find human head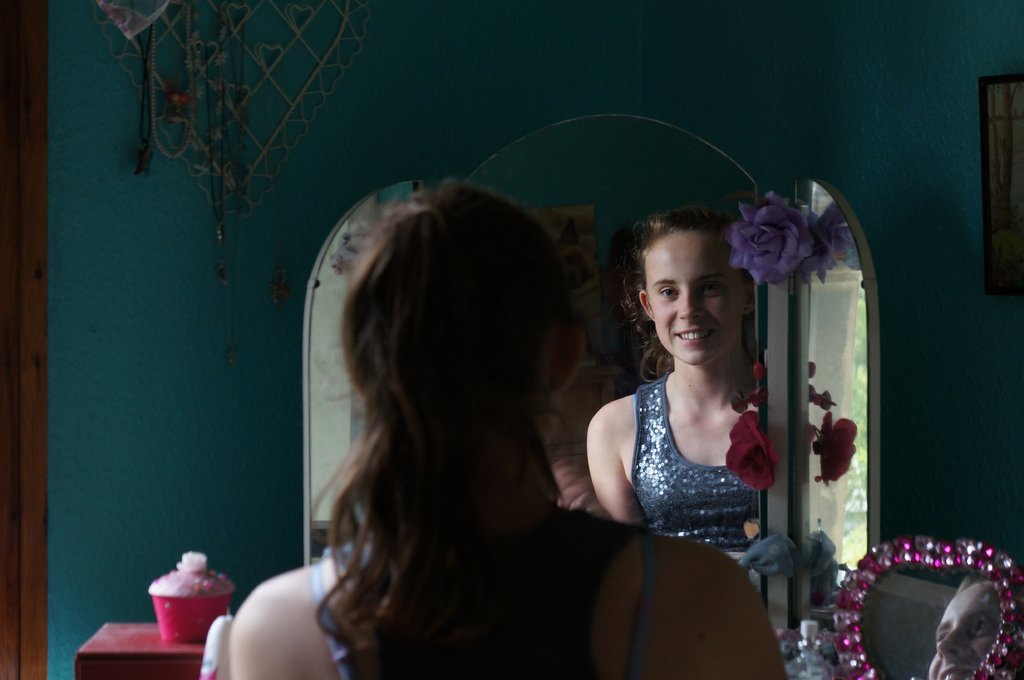
left=328, top=184, right=588, bottom=448
